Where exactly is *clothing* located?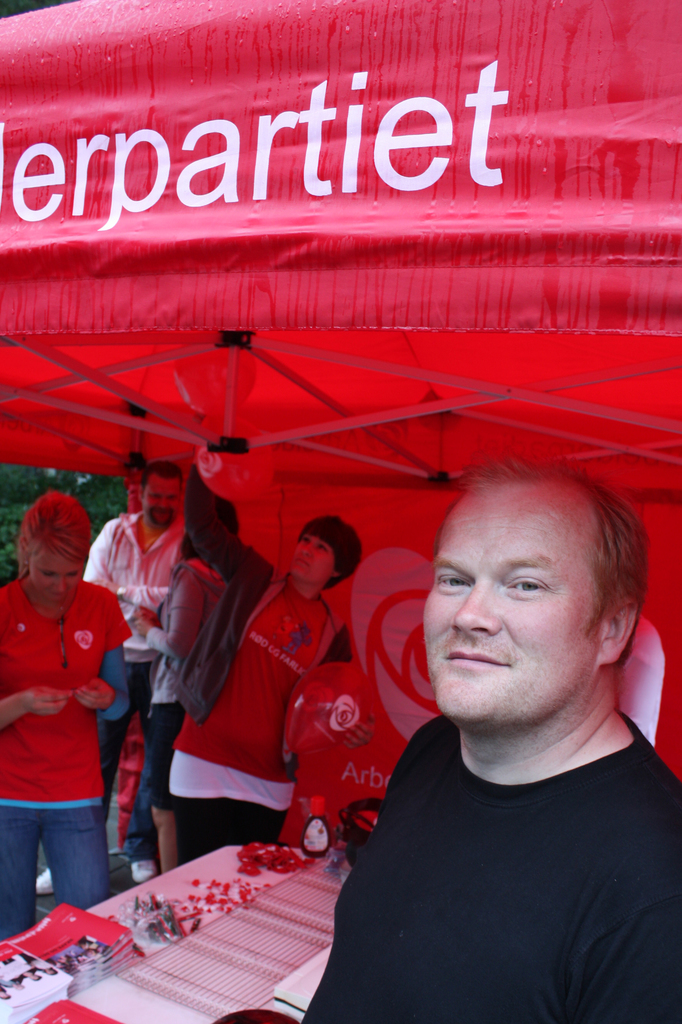
Its bounding box is Rect(2, 575, 128, 948).
